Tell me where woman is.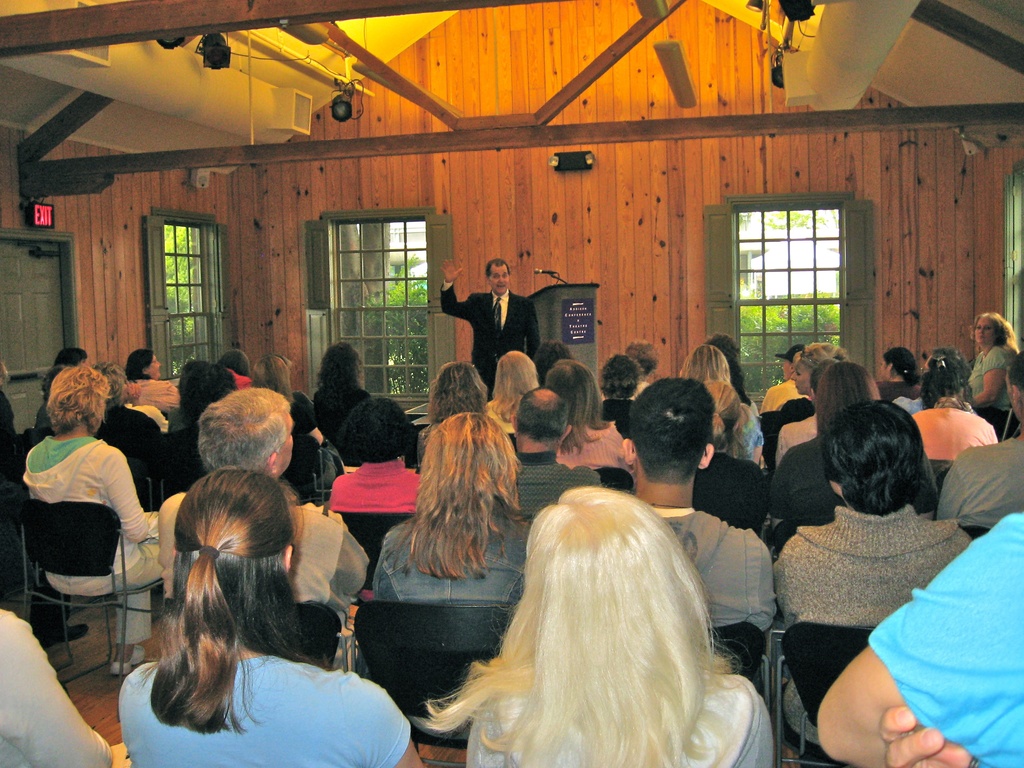
woman is at 911:345:996:461.
